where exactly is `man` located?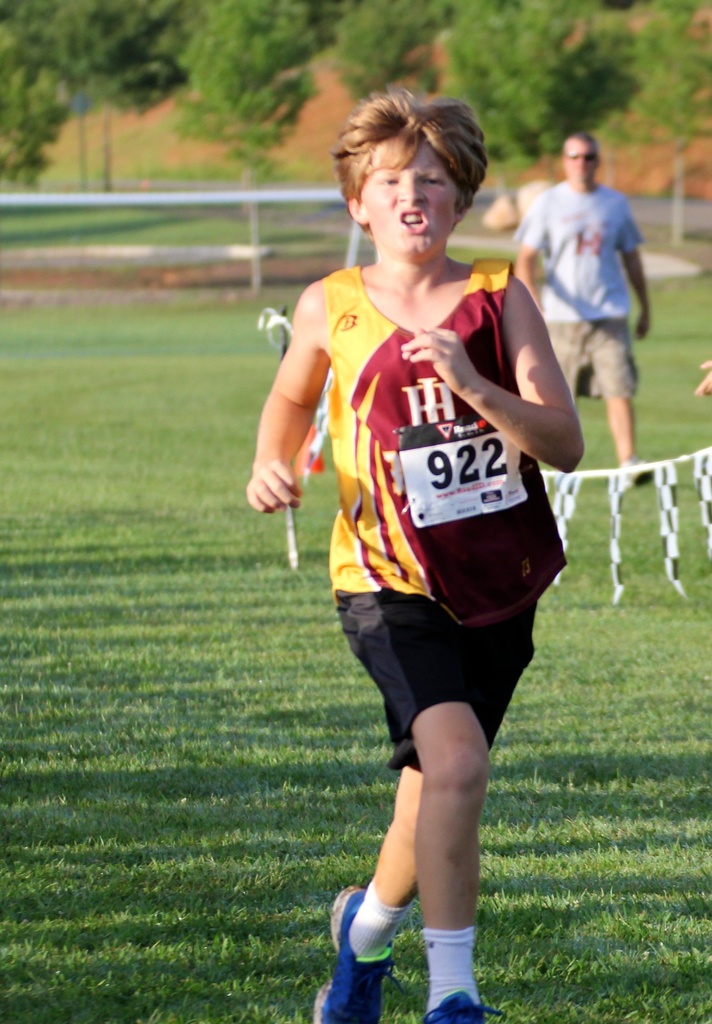
Its bounding box is left=518, top=122, right=668, bottom=464.
